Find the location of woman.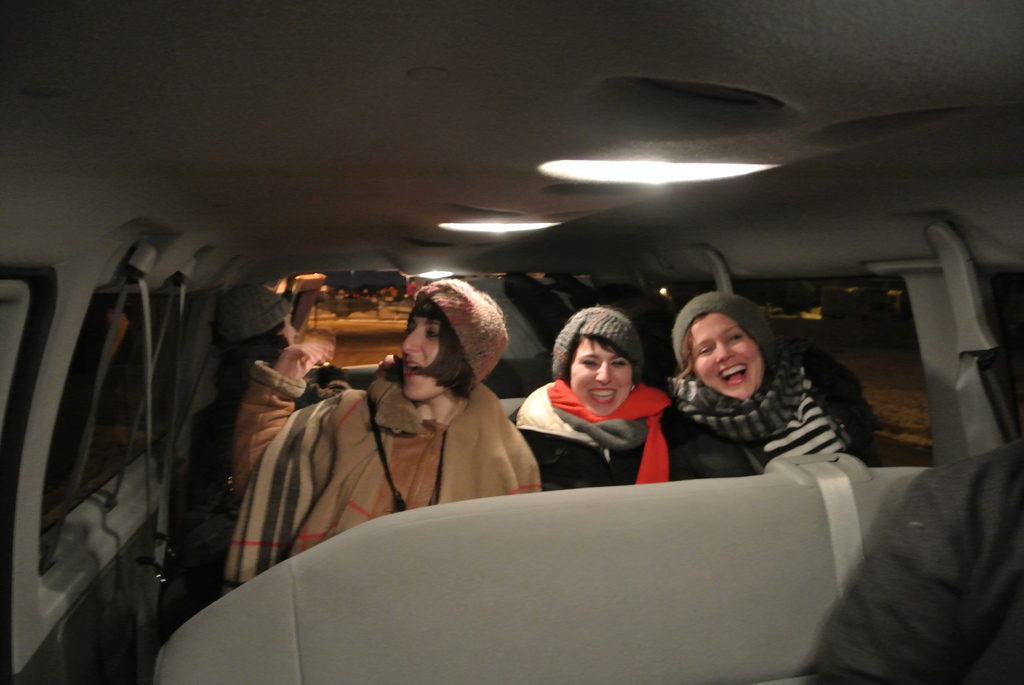
Location: crop(237, 284, 540, 578).
